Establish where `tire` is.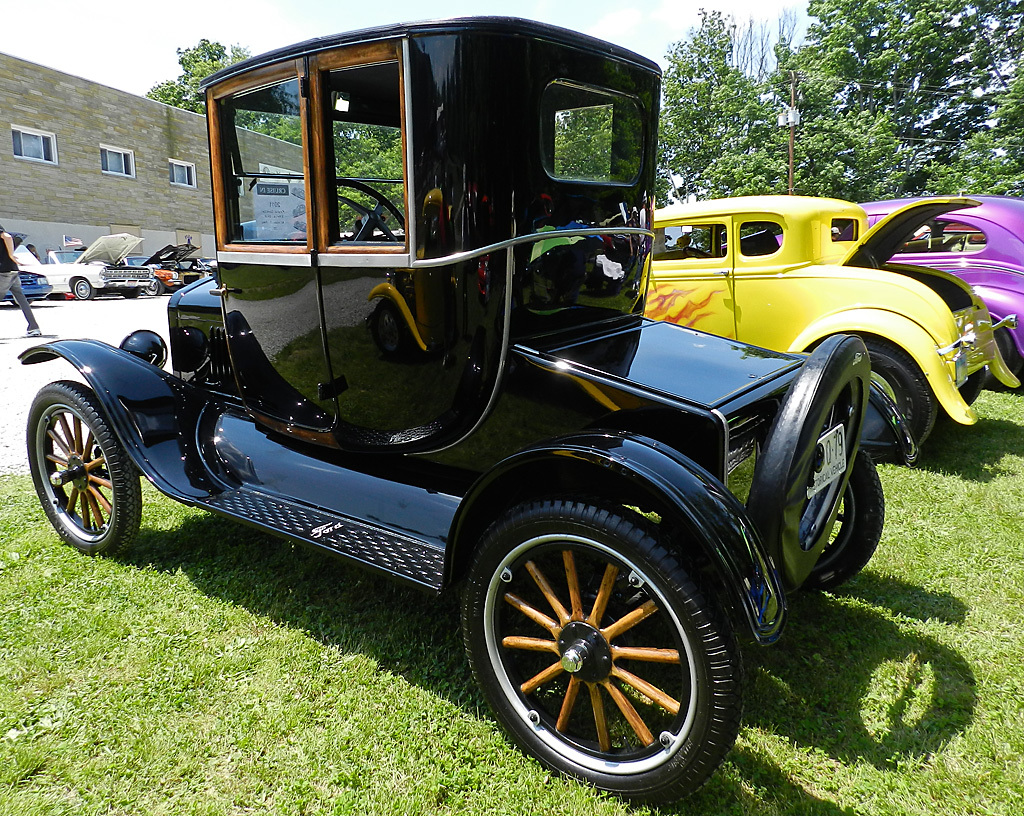
Established at detection(118, 292, 139, 297).
